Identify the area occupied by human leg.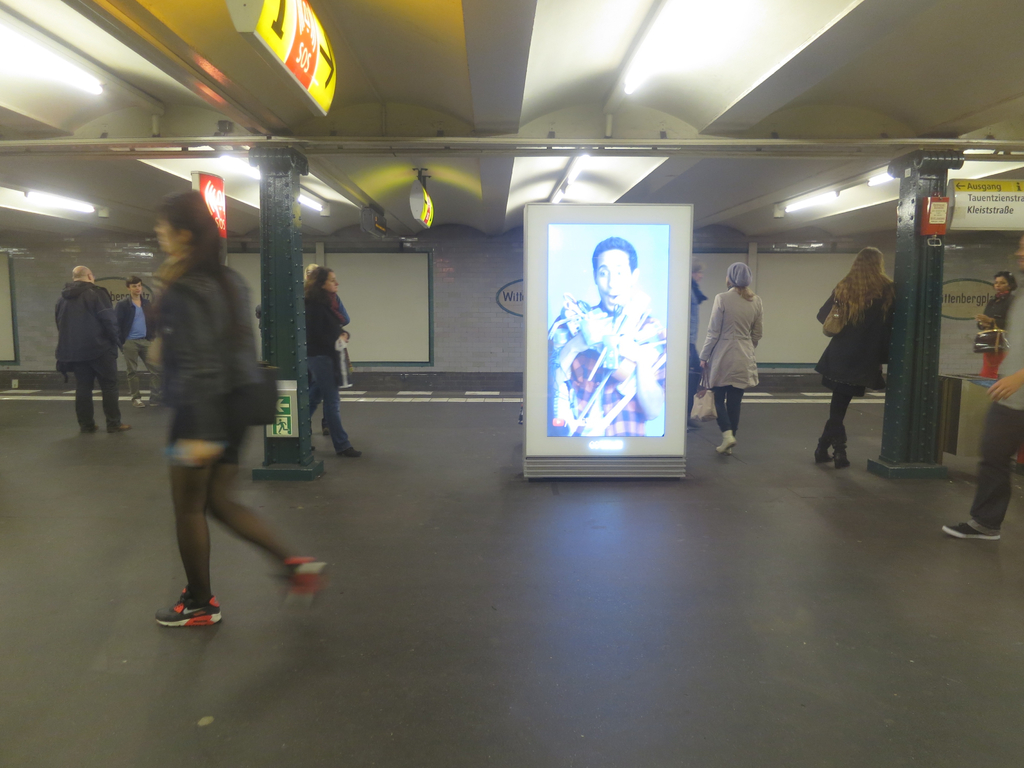
Area: 72, 359, 93, 430.
